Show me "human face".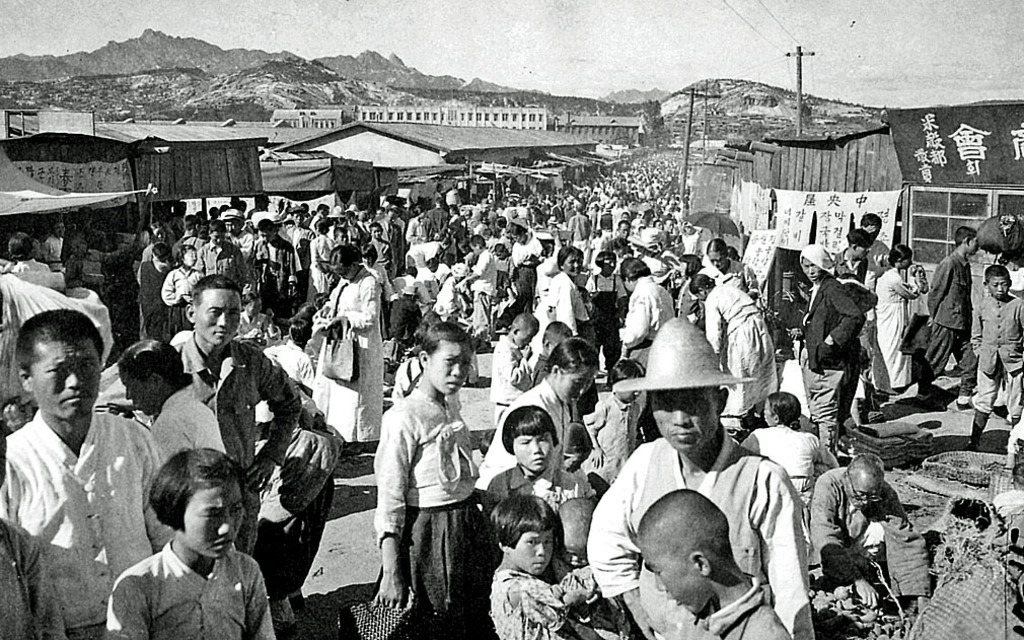
"human face" is here: Rect(225, 218, 238, 233).
